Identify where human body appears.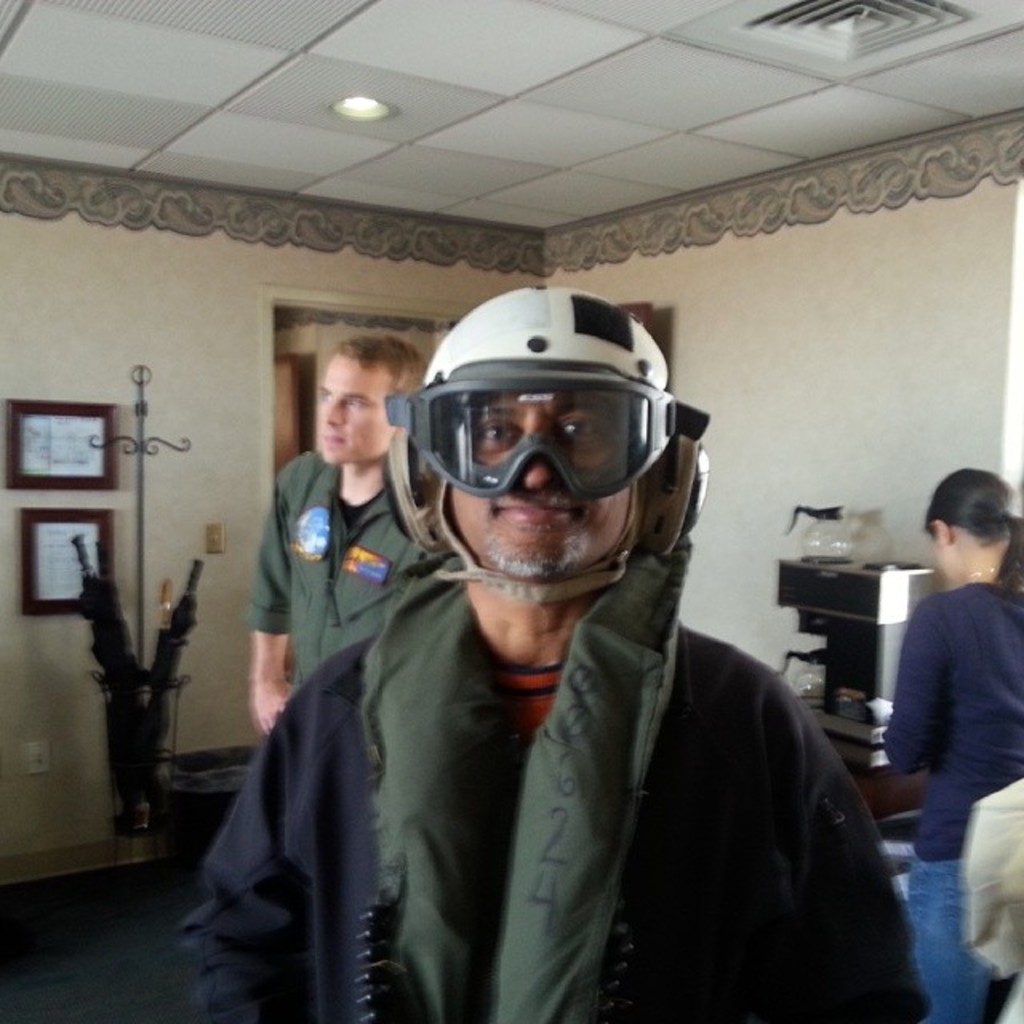
Appears at 254, 322, 446, 739.
